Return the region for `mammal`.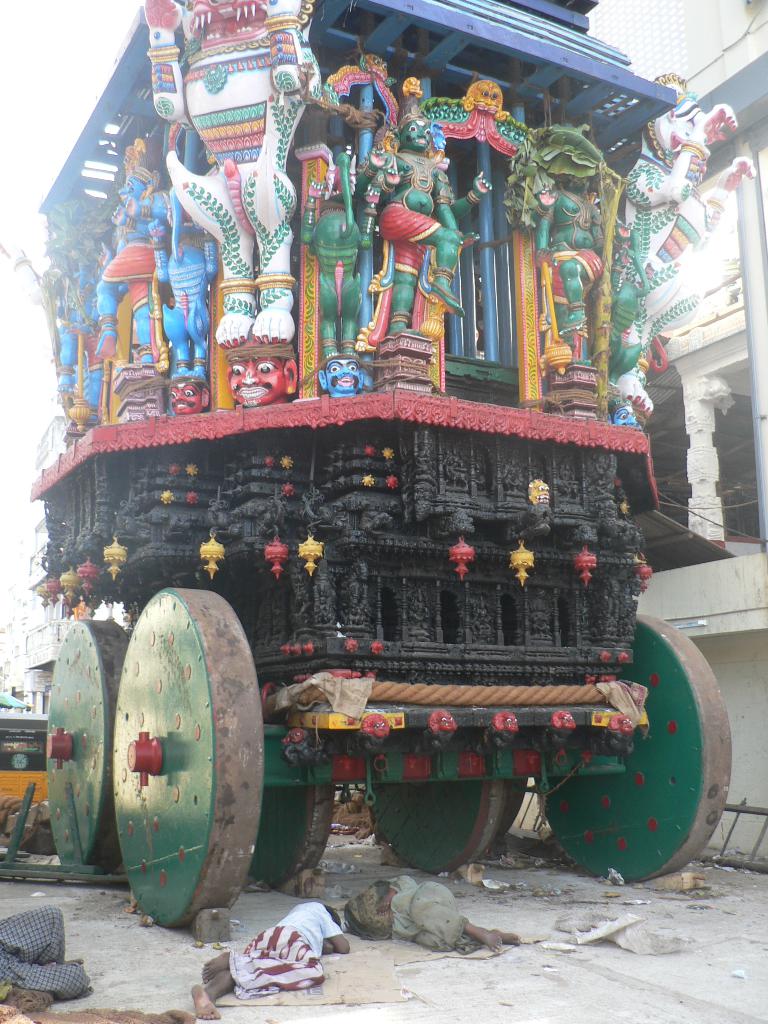
detection(316, 347, 368, 396).
